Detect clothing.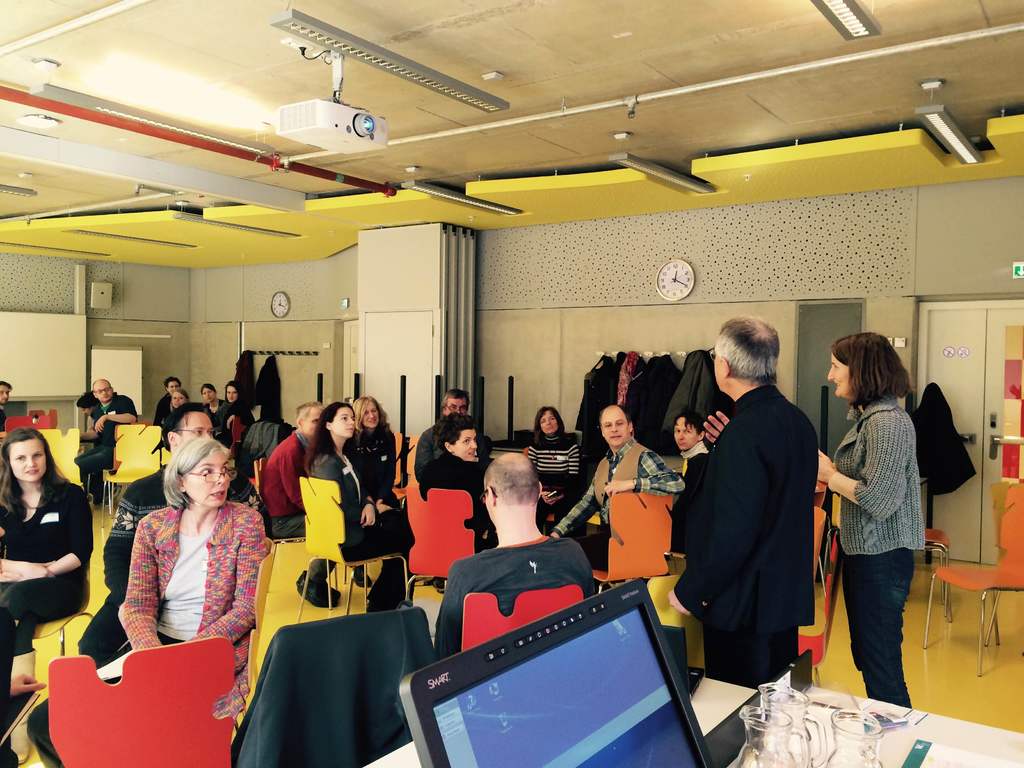
Detected at (left=663, top=355, right=817, bottom=692).
